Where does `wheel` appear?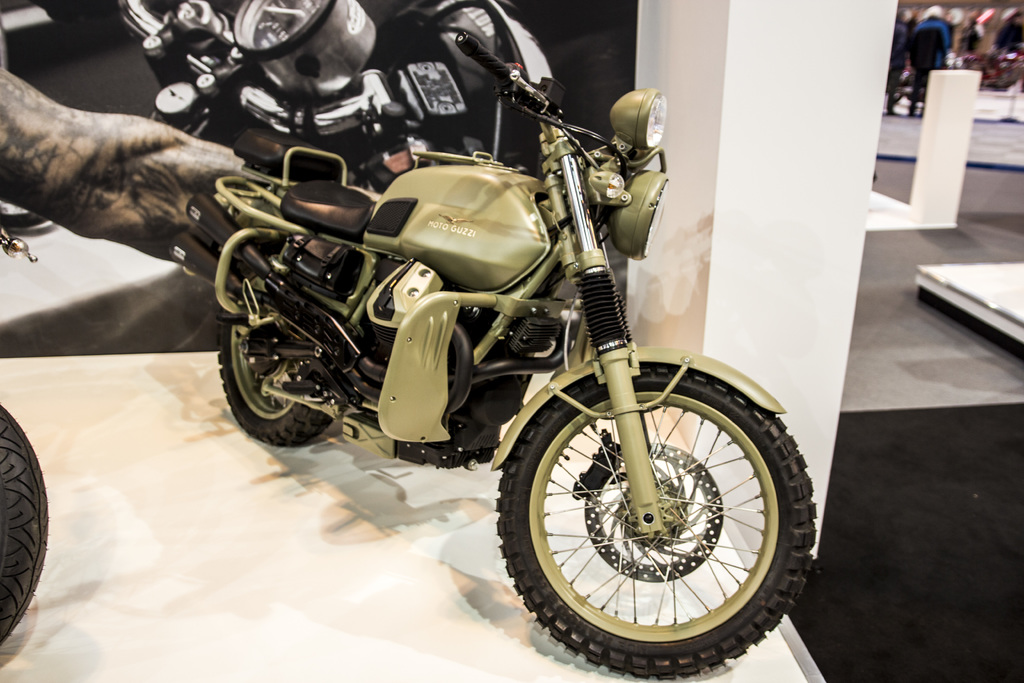
Appears at (x1=496, y1=367, x2=817, y2=681).
